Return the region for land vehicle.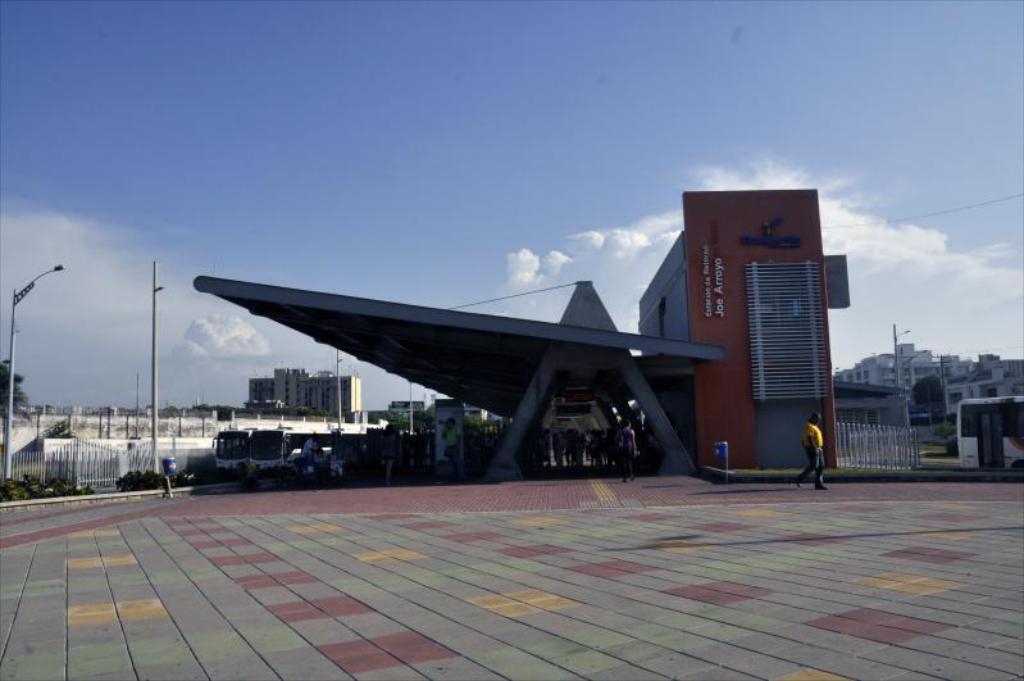
[x1=208, y1=427, x2=251, y2=469].
